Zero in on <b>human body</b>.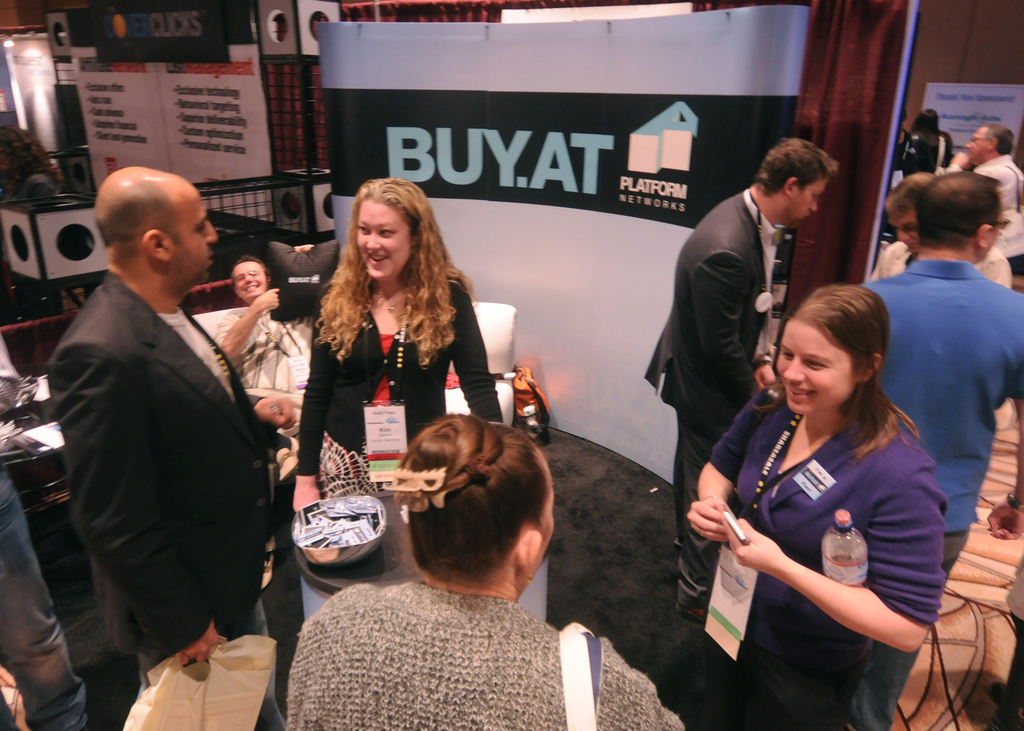
Zeroed in: detection(936, 124, 1023, 274).
